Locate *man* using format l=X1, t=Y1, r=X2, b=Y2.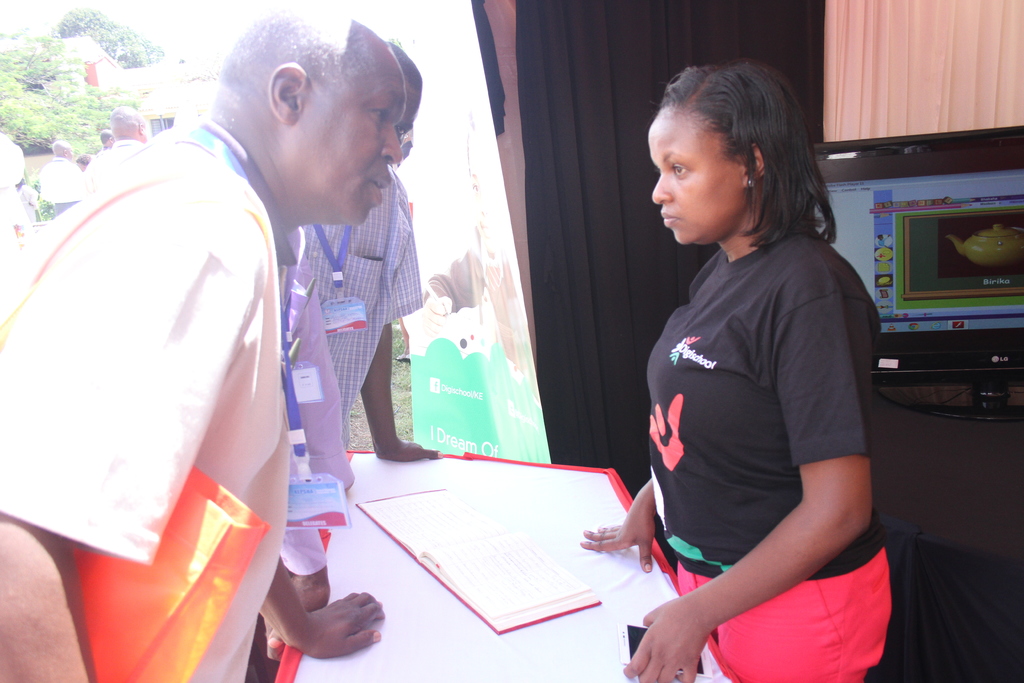
l=38, t=140, r=79, b=215.
